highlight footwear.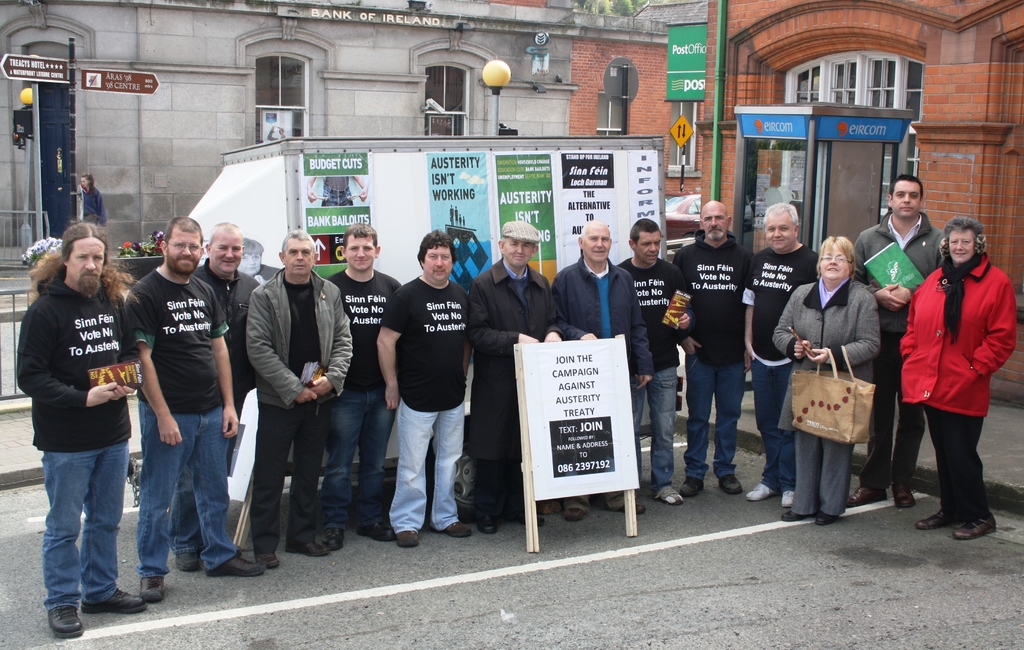
Highlighted region: x1=618, y1=502, x2=650, y2=515.
